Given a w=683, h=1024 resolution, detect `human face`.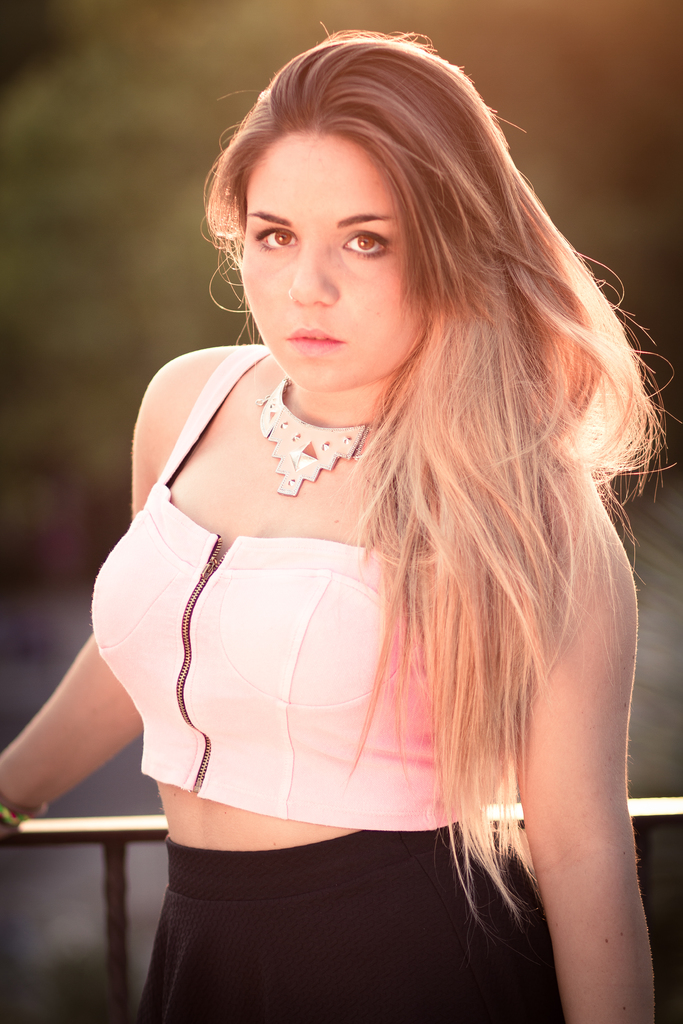
x1=239 y1=135 x2=406 y2=394.
